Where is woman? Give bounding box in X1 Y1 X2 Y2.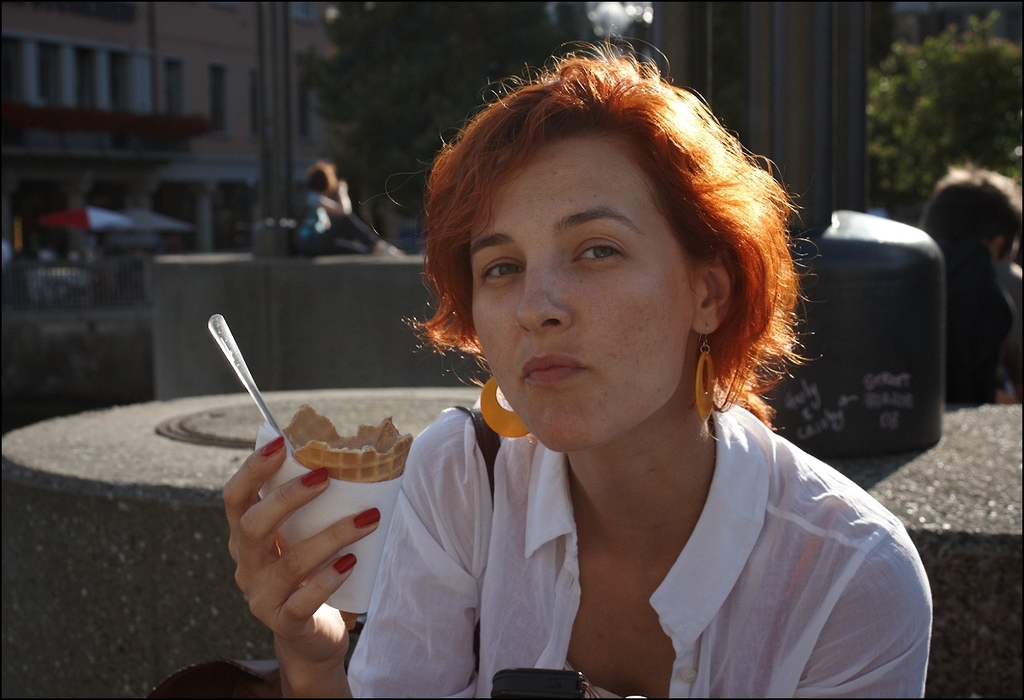
294 64 915 696.
